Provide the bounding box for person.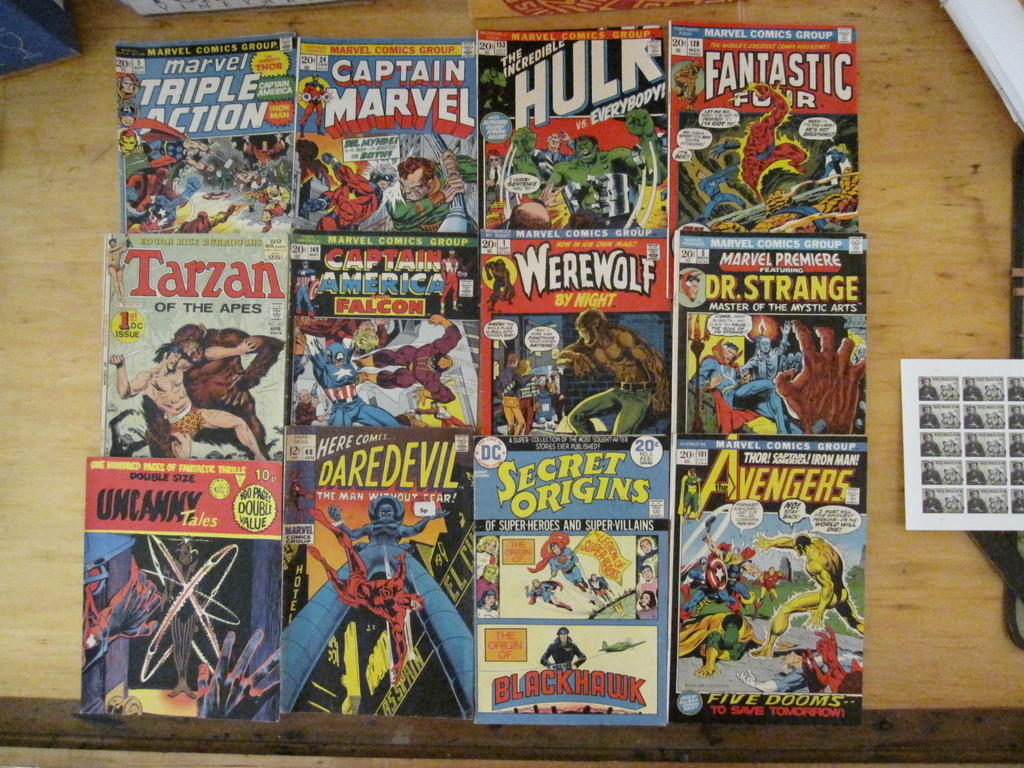
991, 382, 1002, 398.
